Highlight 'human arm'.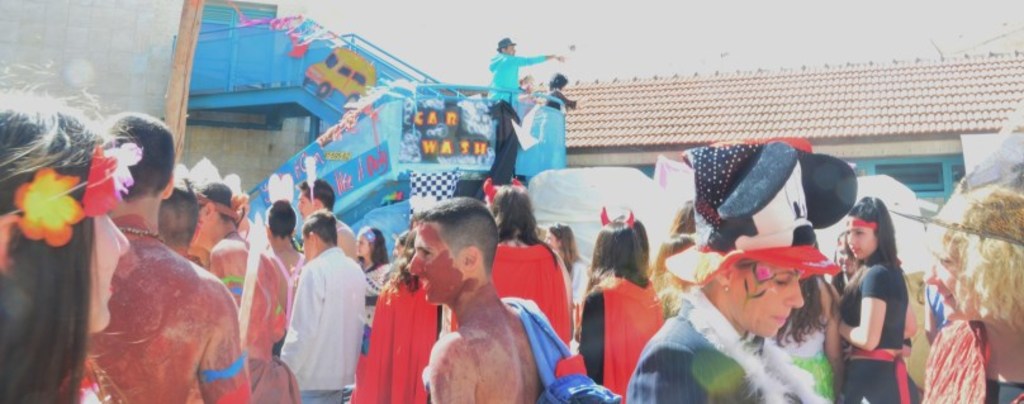
Highlighted region: box=[272, 257, 328, 379].
